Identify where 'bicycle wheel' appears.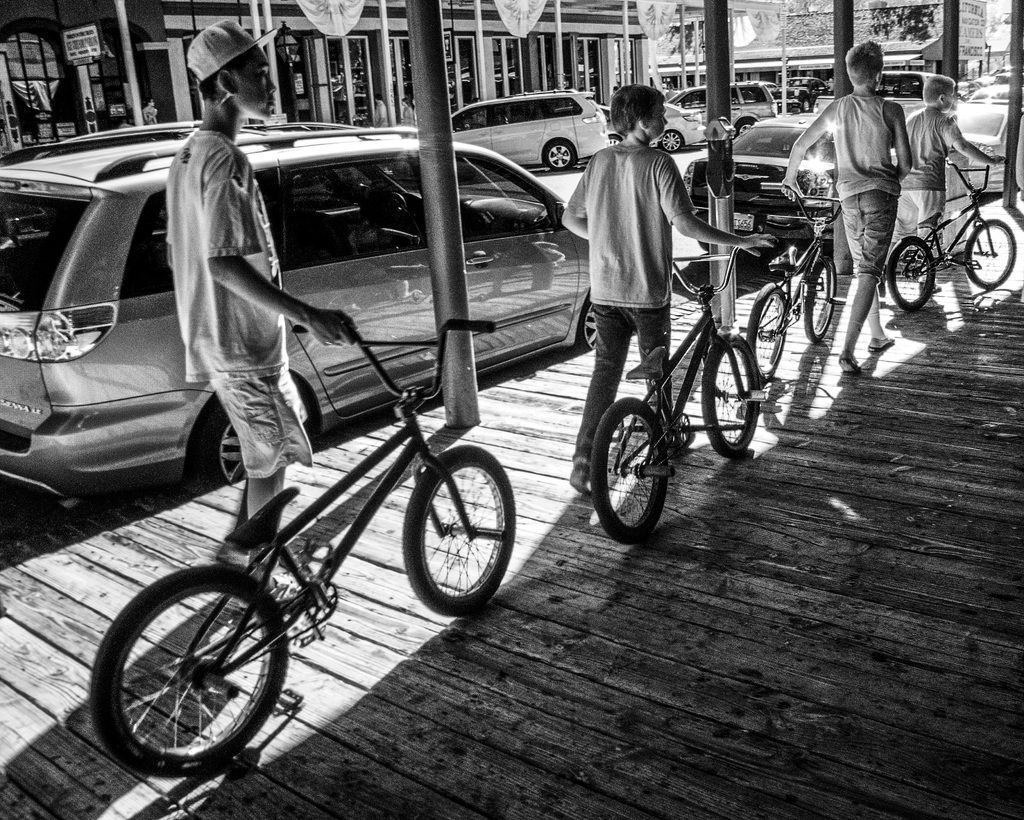
Appears at detection(744, 283, 790, 386).
